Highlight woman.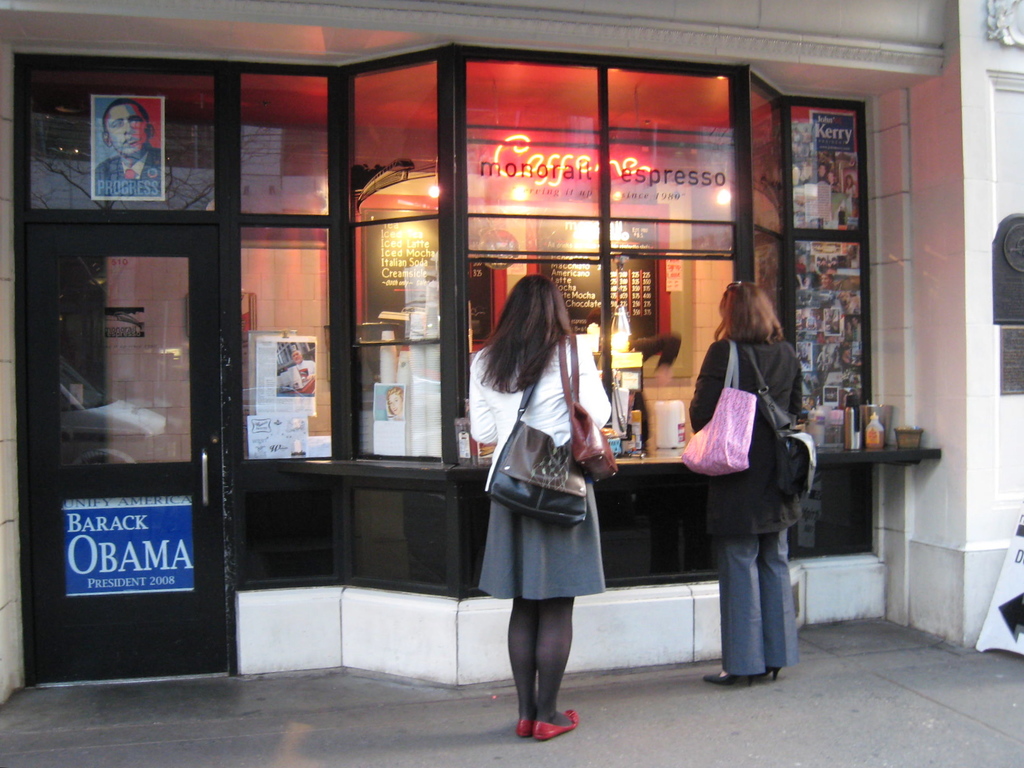
Highlighted region: locate(471, 285, 616, 727).
